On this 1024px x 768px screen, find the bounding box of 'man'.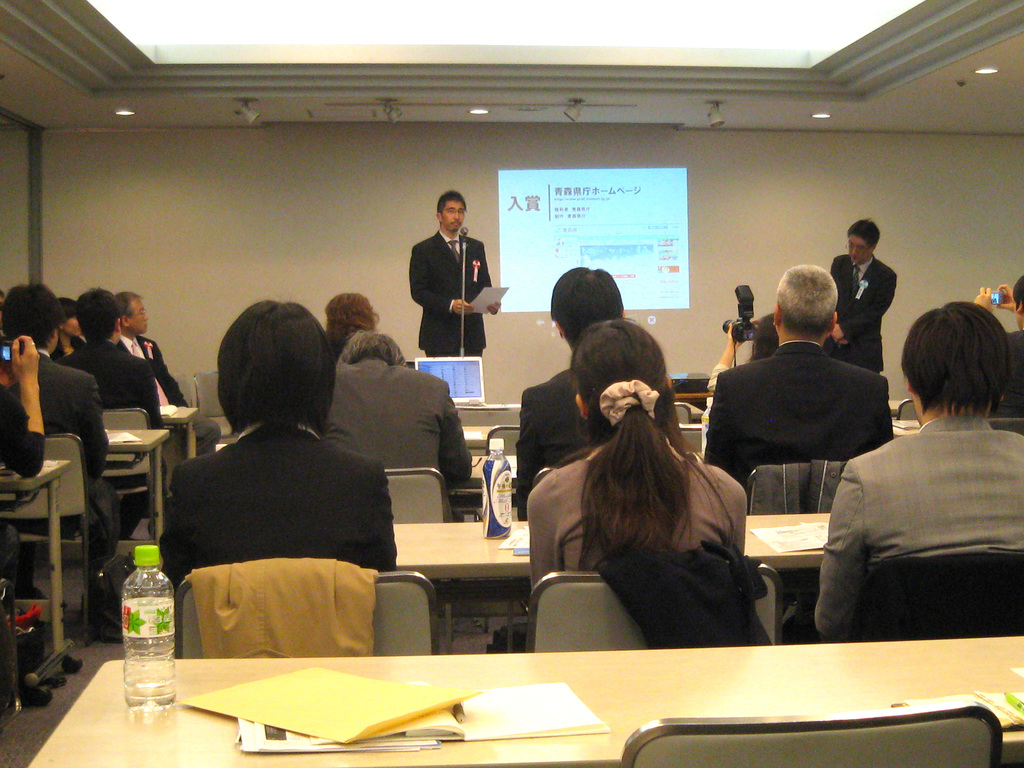
Bounding box: {"left": 58, "top": 286, "right": 164, "bottom": 452}.
